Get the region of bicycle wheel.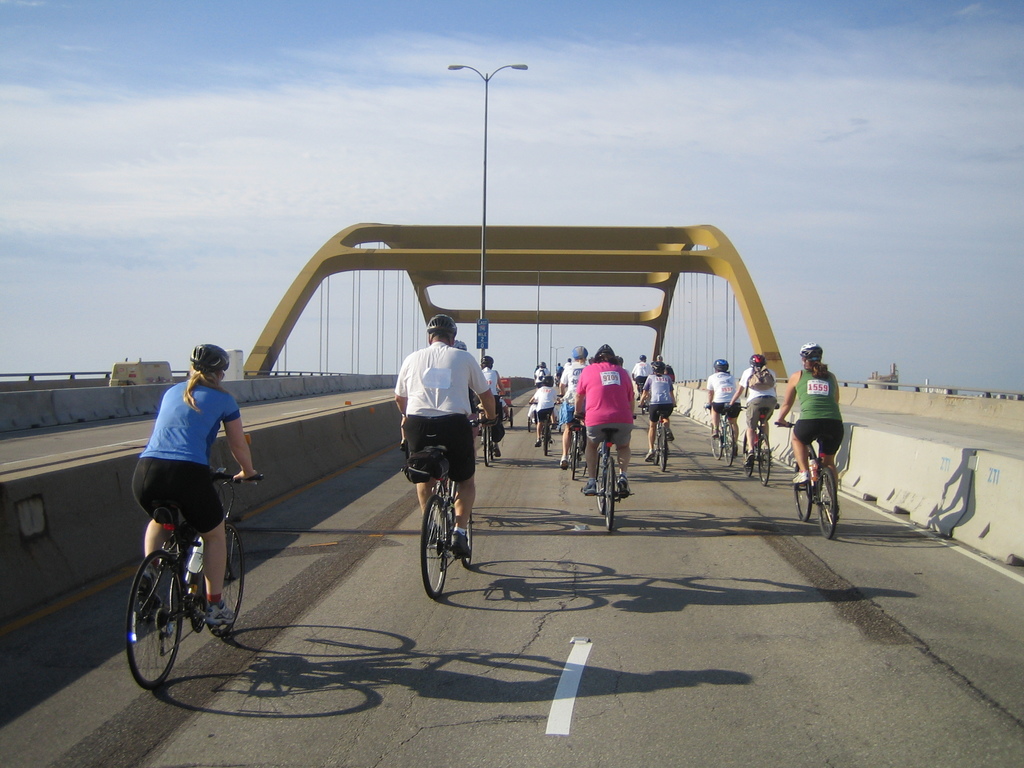
{"x1": 208, "y1": 523, "x2": 243, "y2": 638}.
